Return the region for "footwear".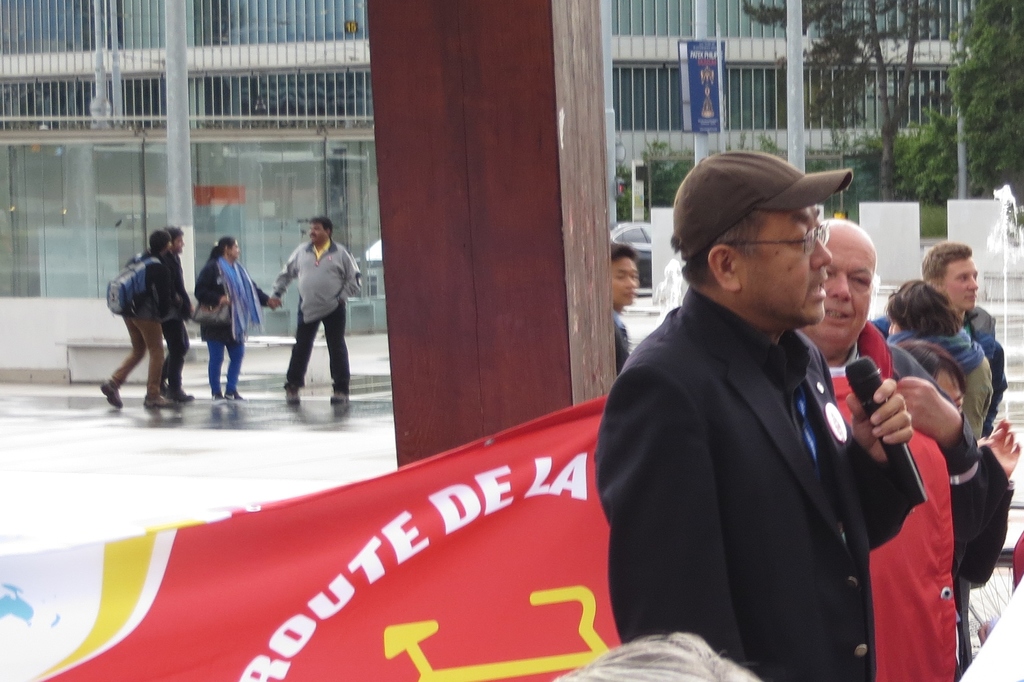
rect(141, 395, 175, 408).
